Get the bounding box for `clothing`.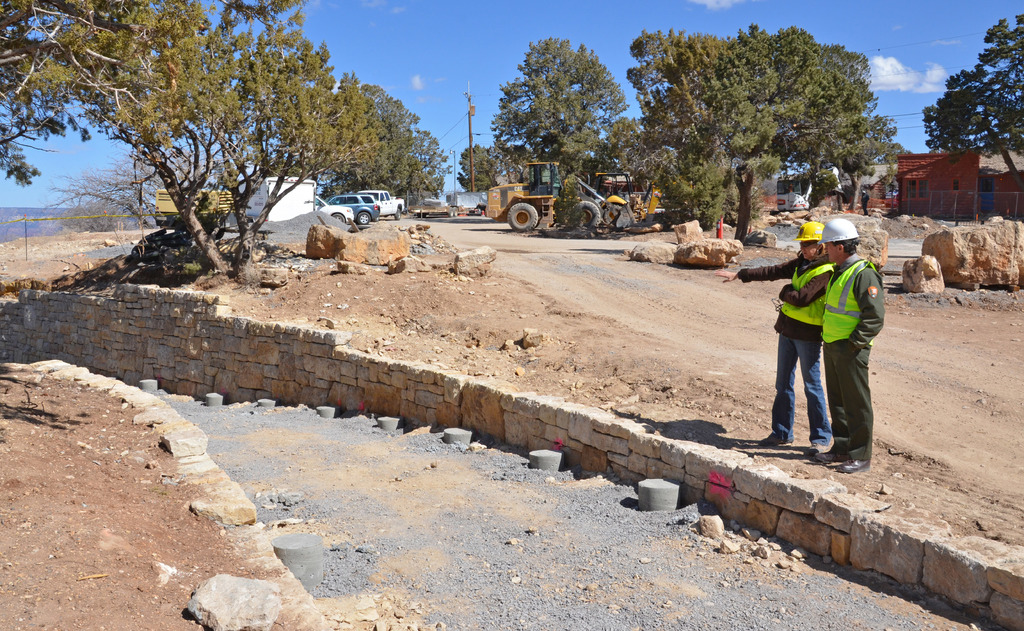
Rect(823, 258, 886, 459).
